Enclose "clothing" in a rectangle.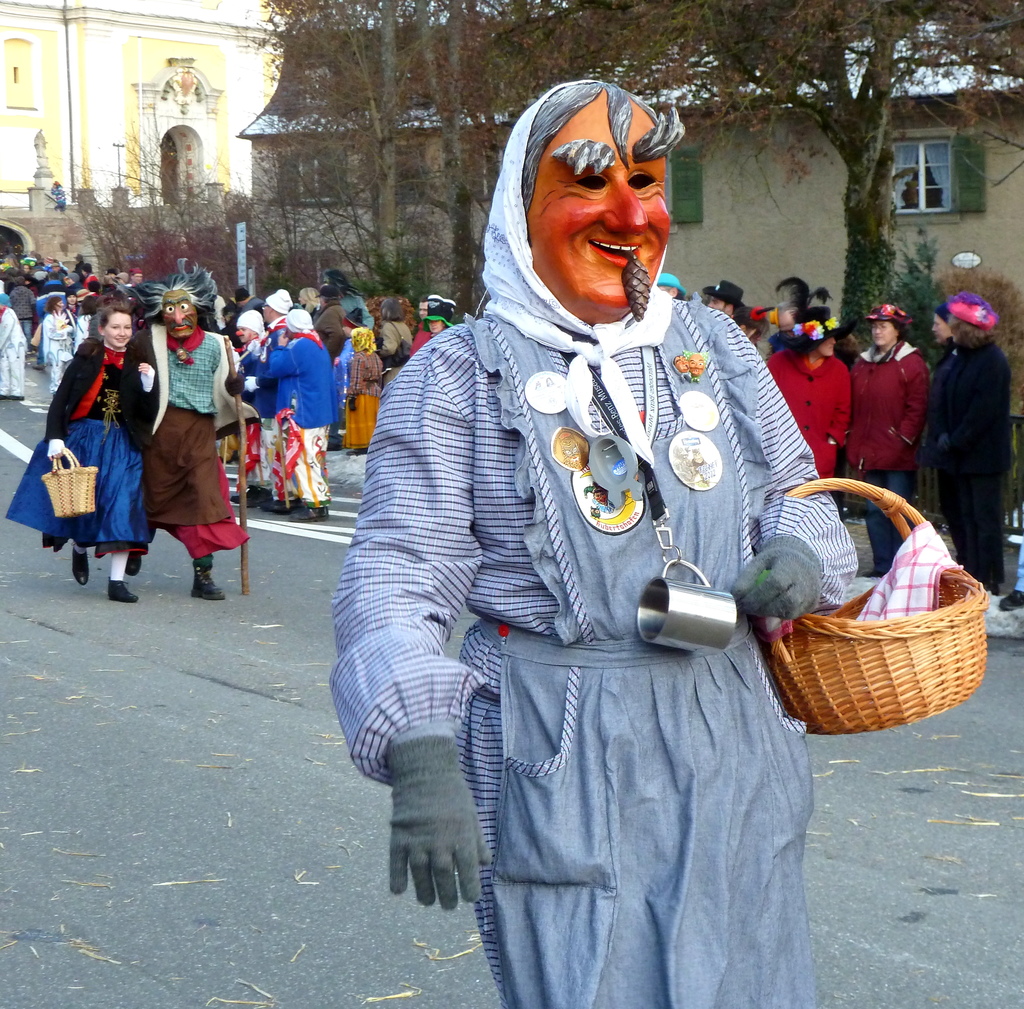
BBox(144, 322, 251, 572).
